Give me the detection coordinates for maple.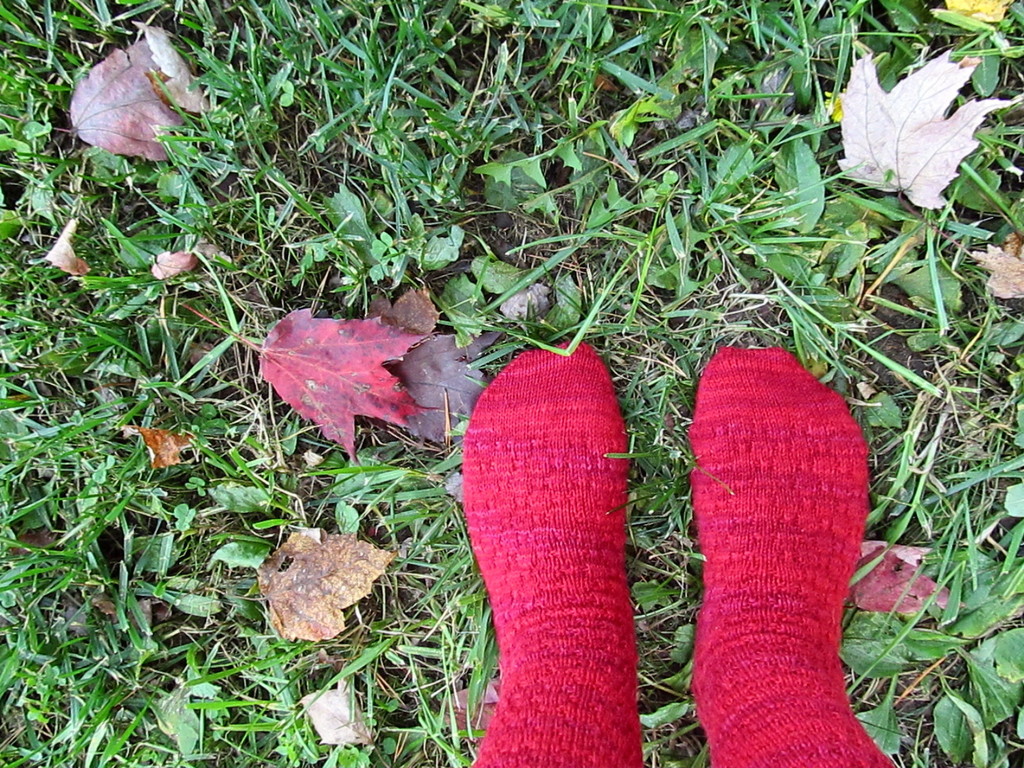
973/221/1023/302.
